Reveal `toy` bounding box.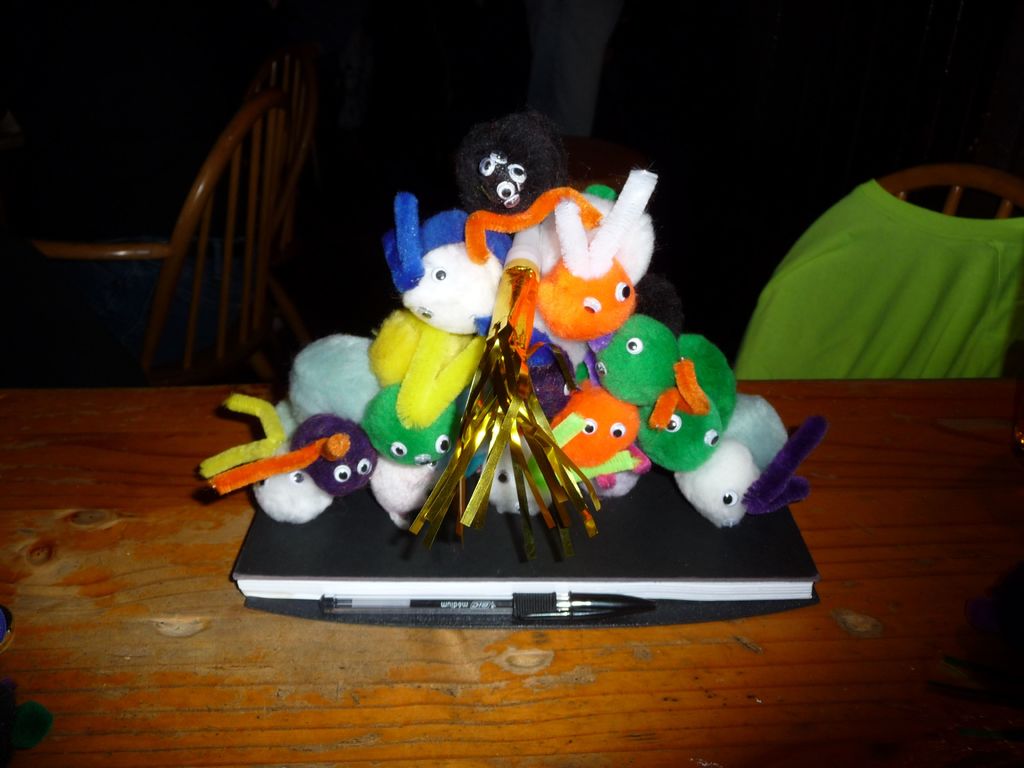
Revealed: crop(644, 332, 733, 472).
